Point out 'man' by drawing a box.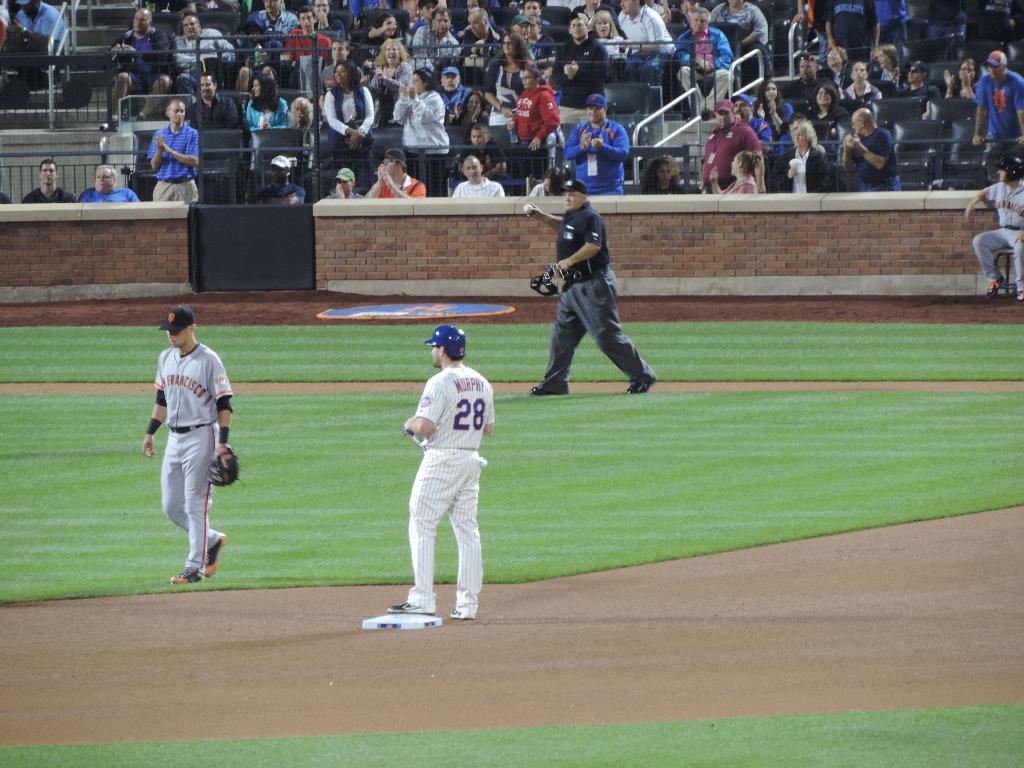
731,95,772,146.
